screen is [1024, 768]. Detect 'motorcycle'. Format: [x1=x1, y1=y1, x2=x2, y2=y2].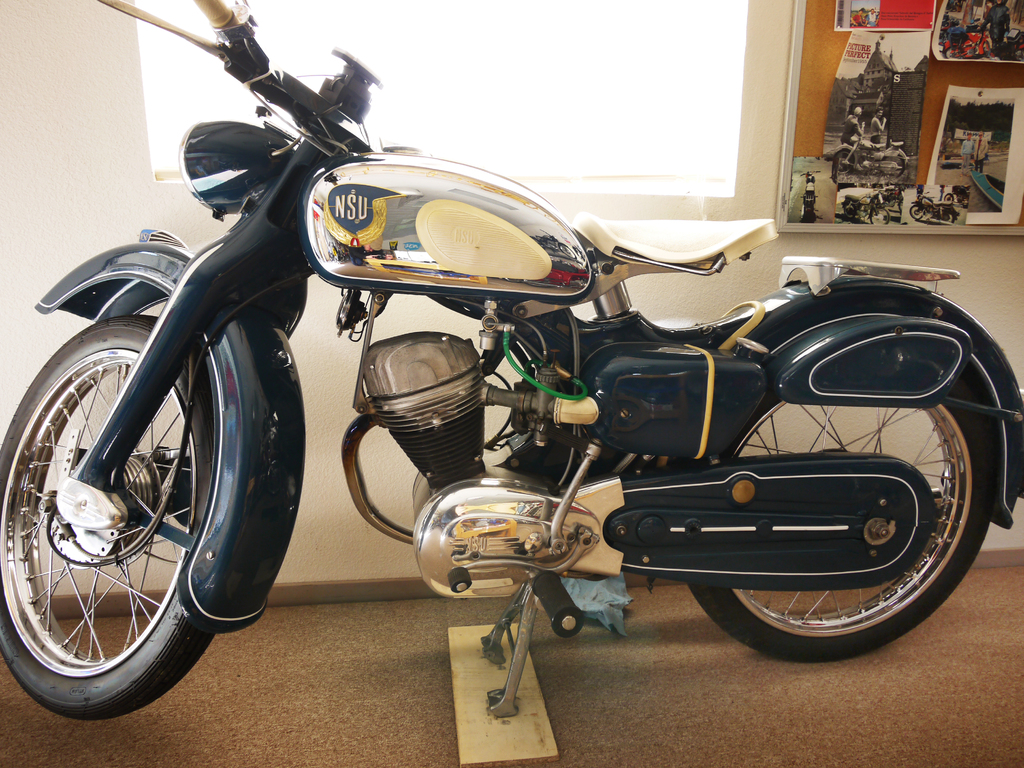
[x1=909, y1=193, x2=958, y2=224].
